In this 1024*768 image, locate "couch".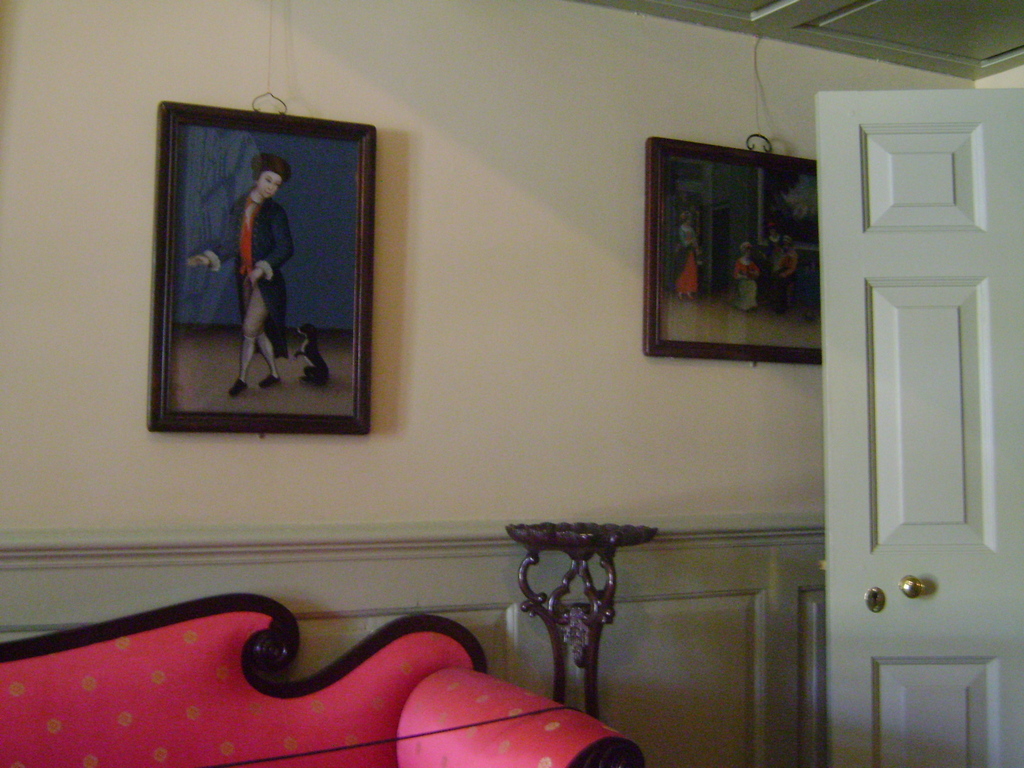
Bounding box: (x1=36, y1=532, x2=698, y2=767).
